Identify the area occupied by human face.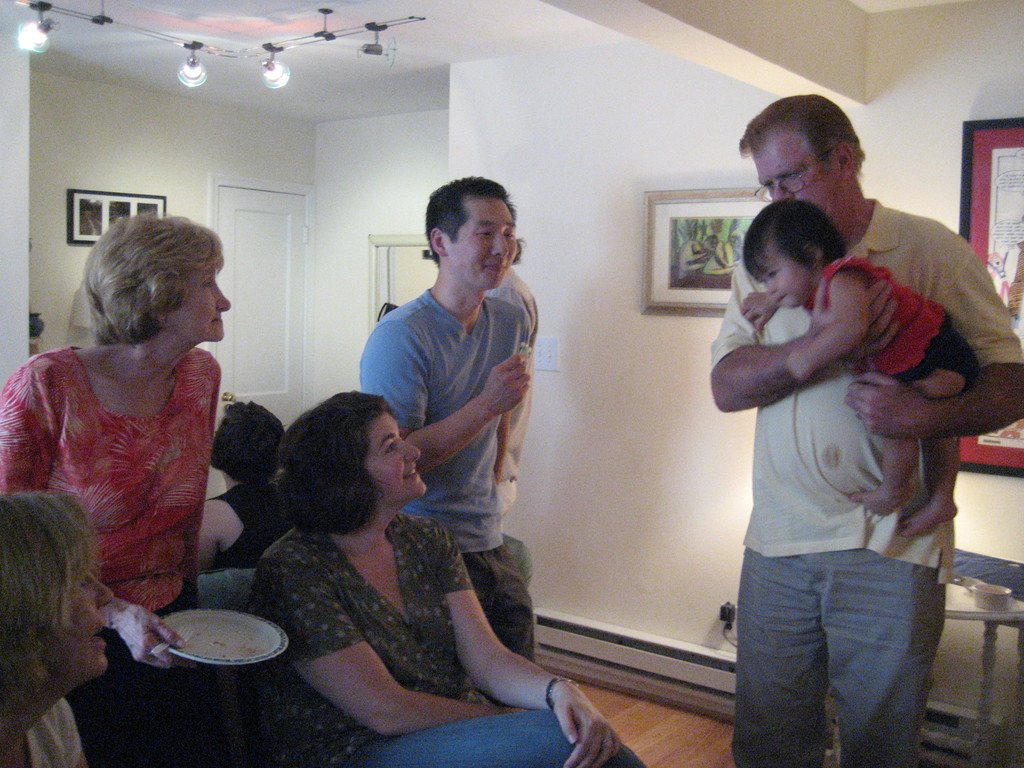
Area: left=170, top=262, right=228, bottom=344.
